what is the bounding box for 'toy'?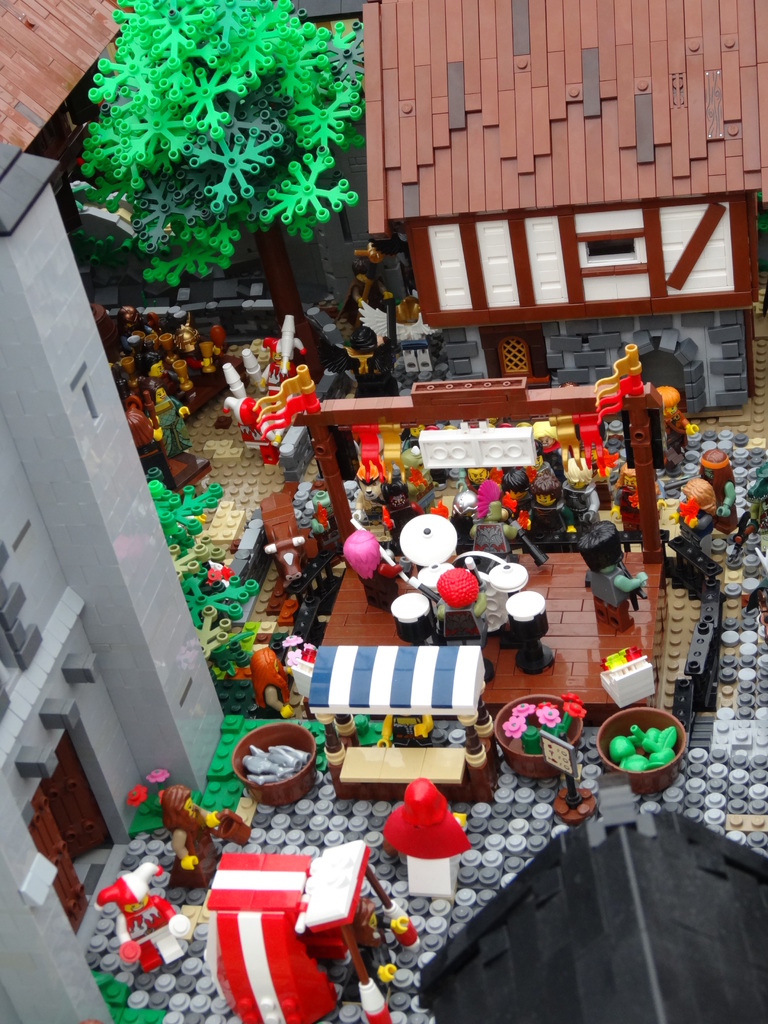
<bbox>368, 476, 428, 564</bbox>.
